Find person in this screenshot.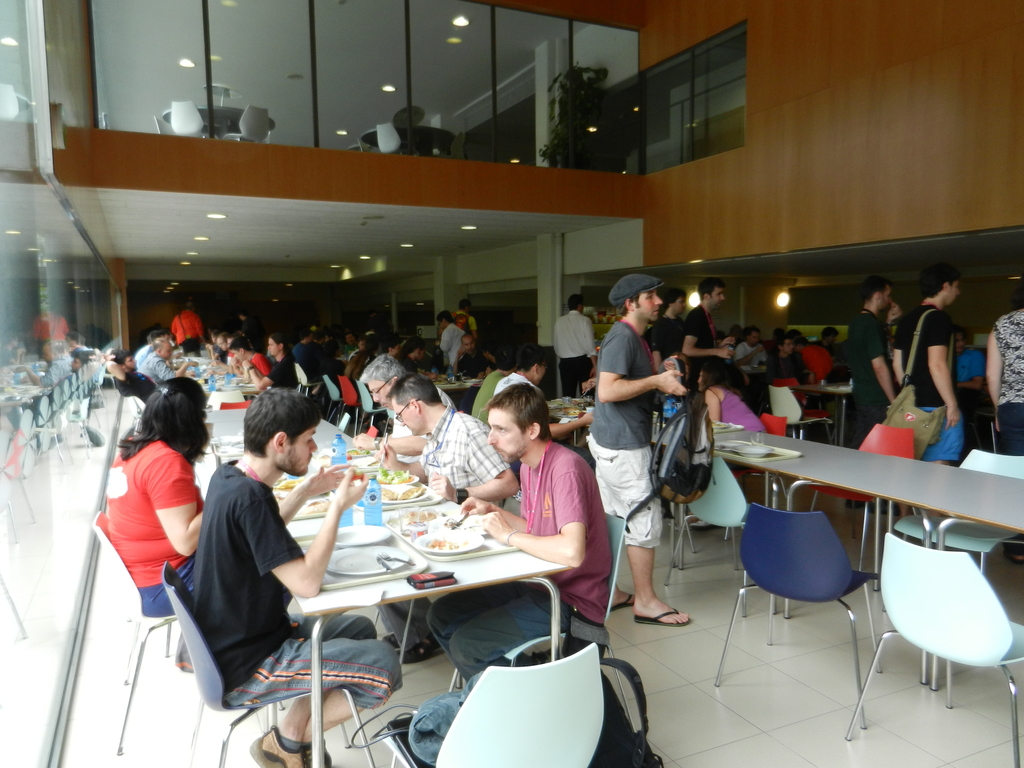
The bounding box for person is 981:292:1023:451.
